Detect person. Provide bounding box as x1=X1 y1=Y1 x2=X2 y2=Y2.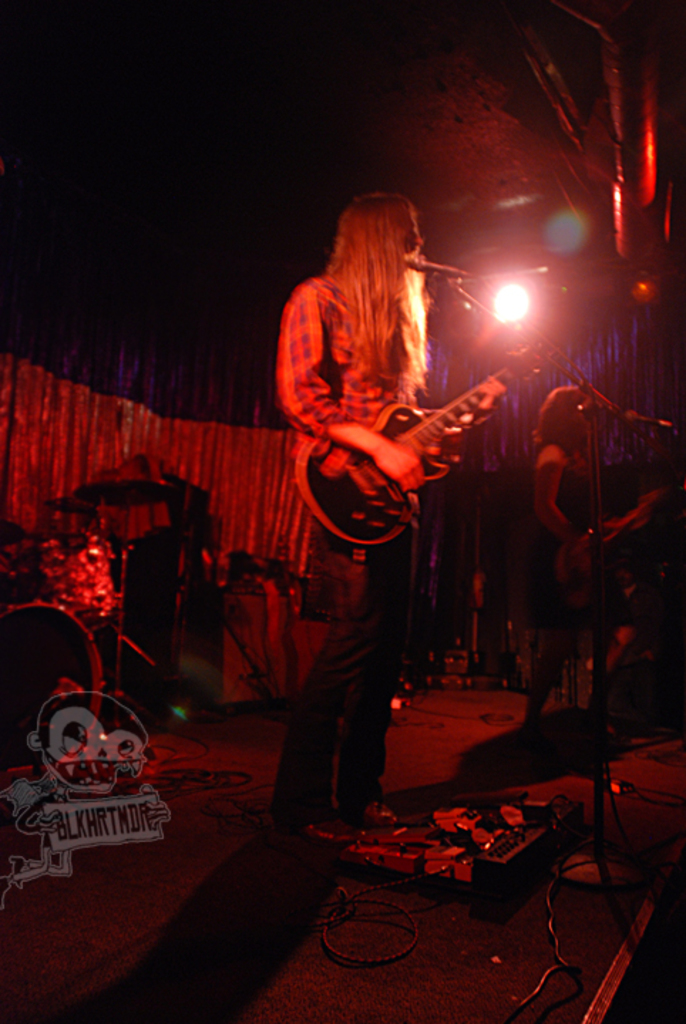
x1=263 y1=165 x2=501 y2=822.
